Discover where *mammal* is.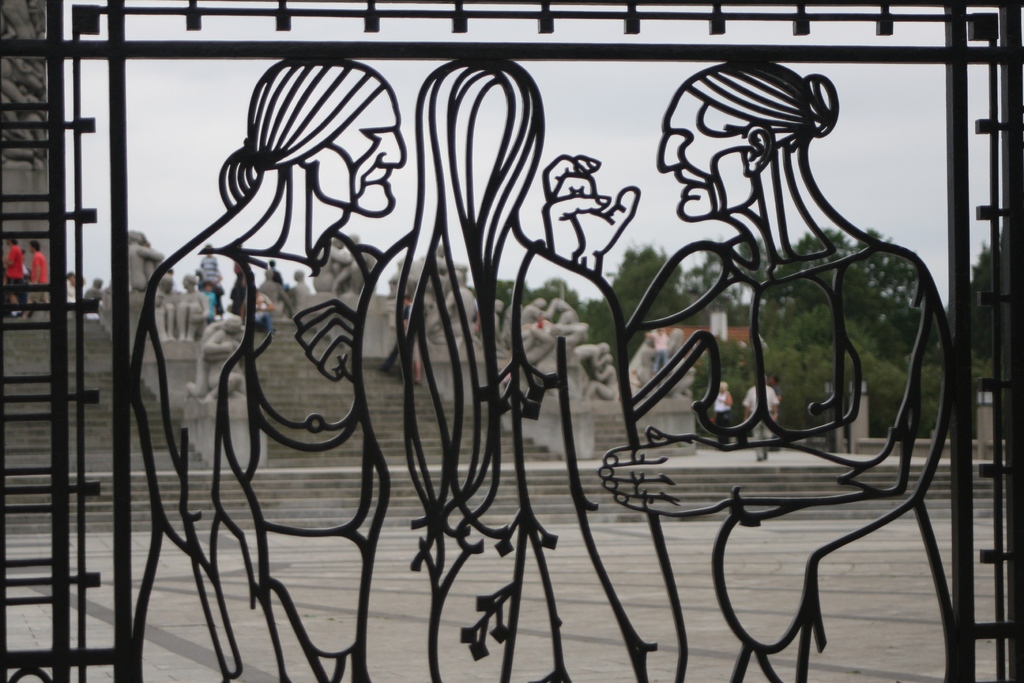
Discovered at <bbox>1, 240, 25, 316</bbox>.
